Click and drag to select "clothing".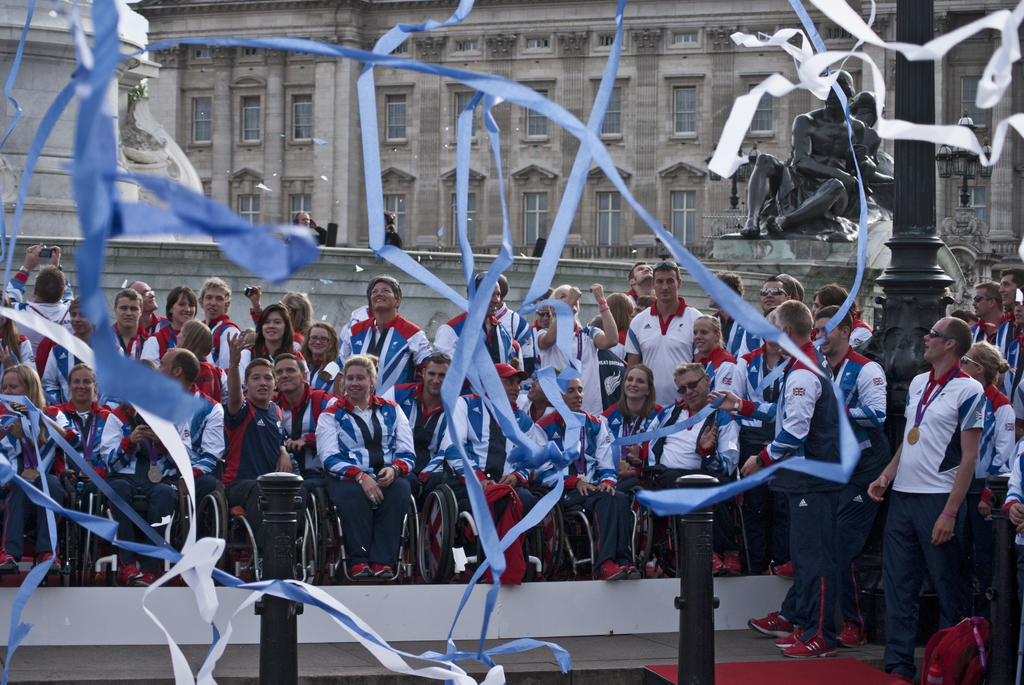
Selection: l=204, t=313, r=246, b=364.
